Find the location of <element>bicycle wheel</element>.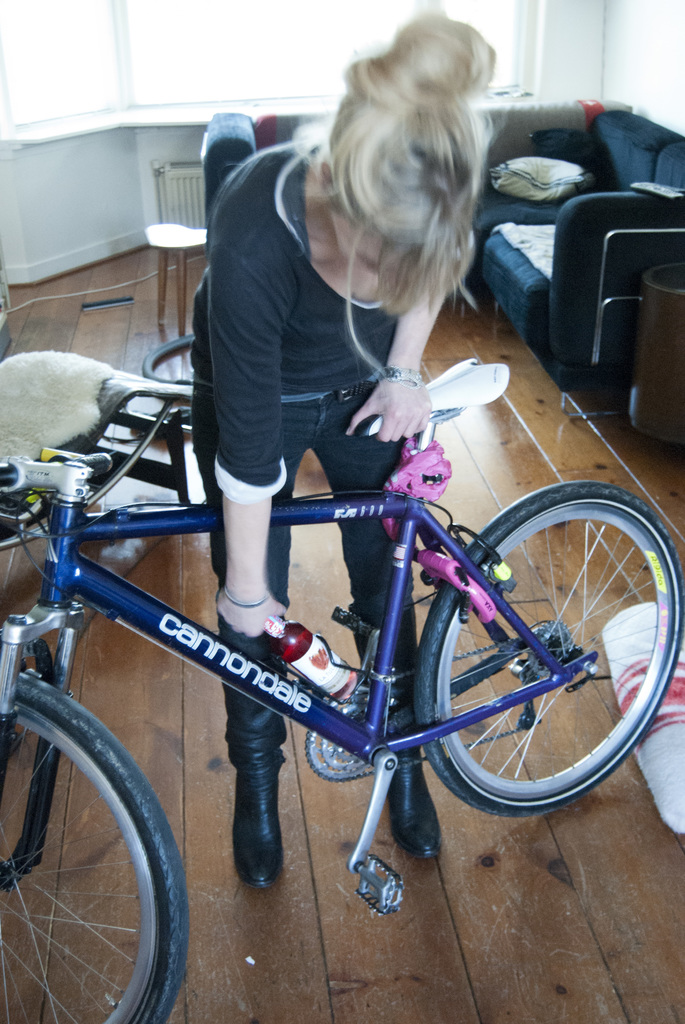
Location: crop(0, 664, 186, 1023).
